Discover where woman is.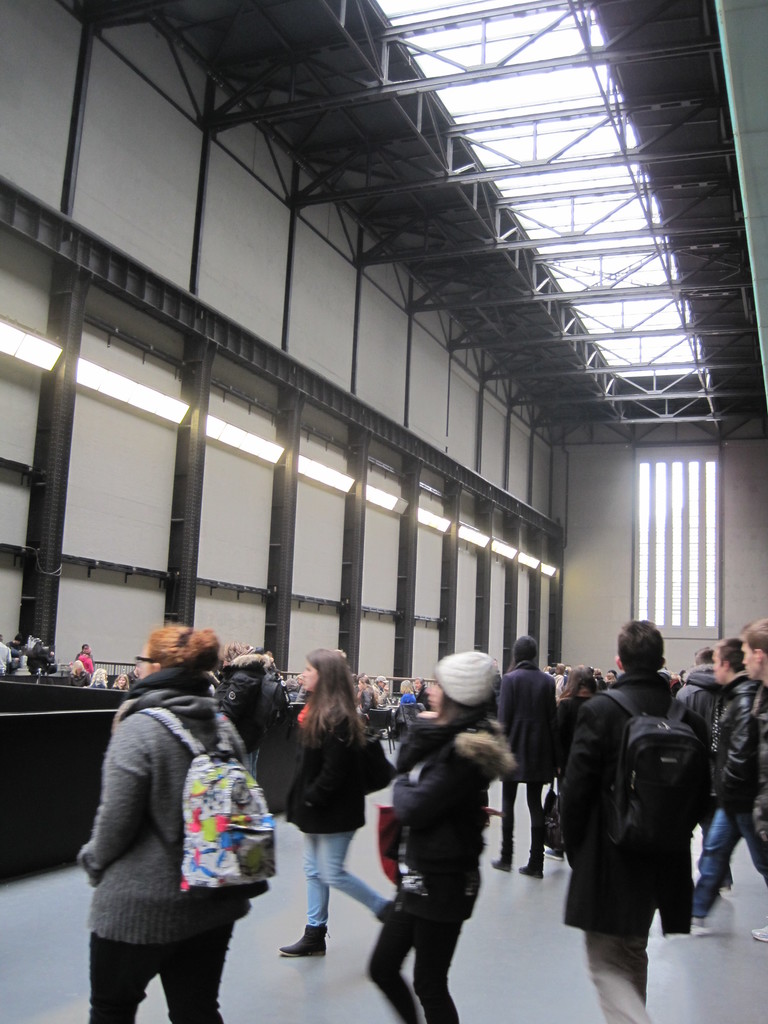
Discovered at 212, 642, 422, 970.
